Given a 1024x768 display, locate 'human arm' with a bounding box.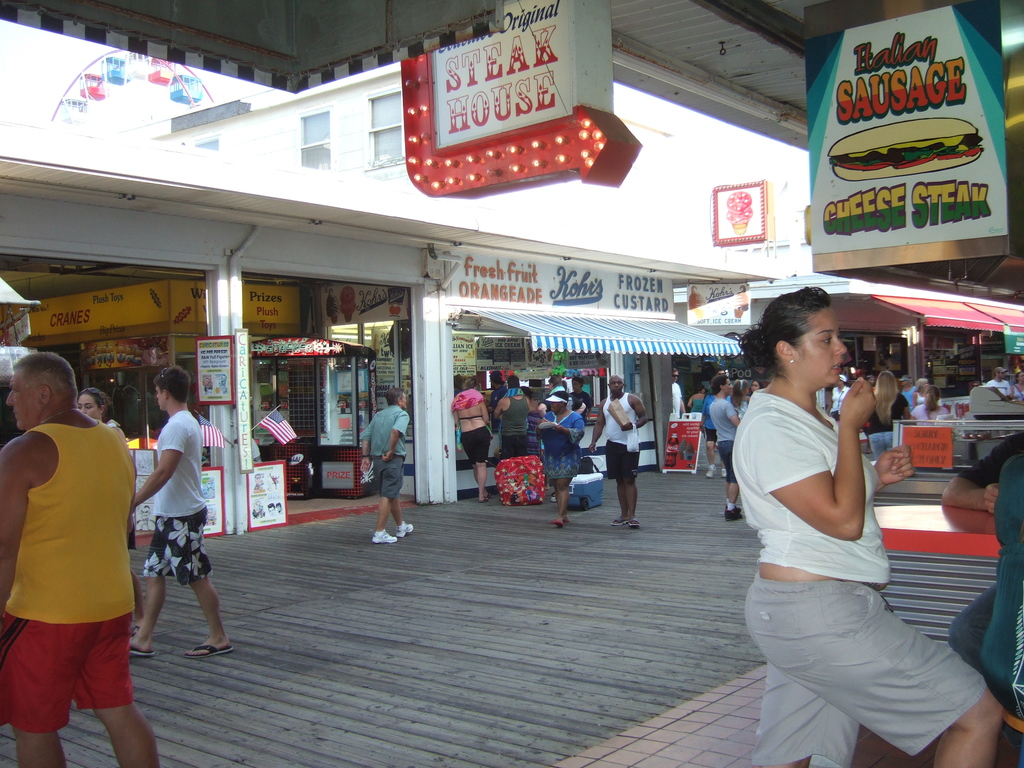
Located: BBox(527, 403, 536, 412).
